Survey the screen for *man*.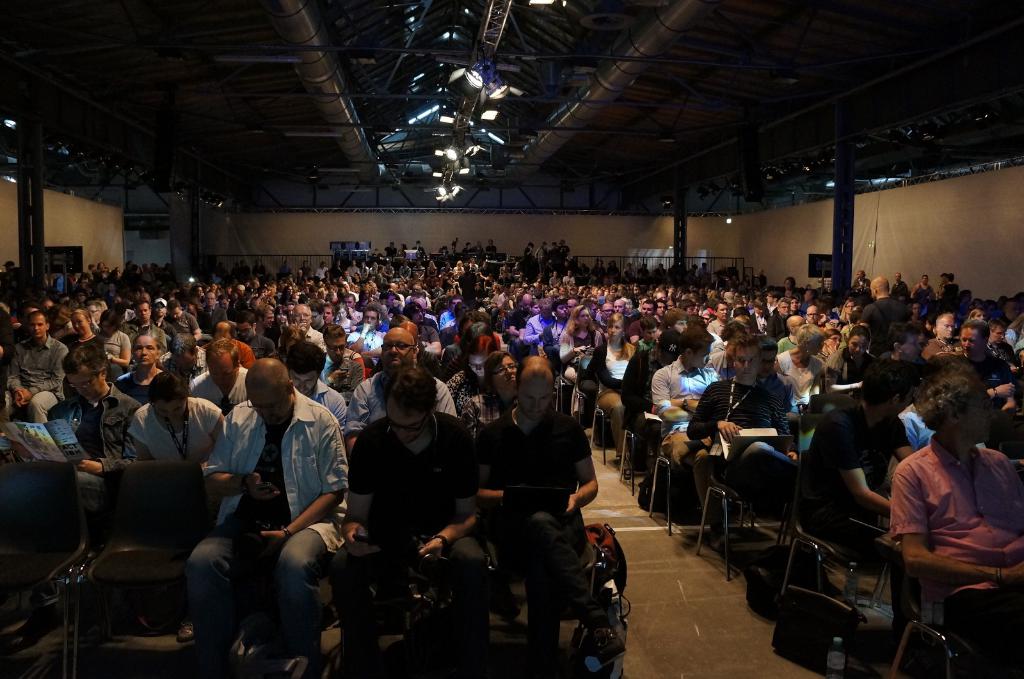
Survey found: [385, 240, 396, 259].
